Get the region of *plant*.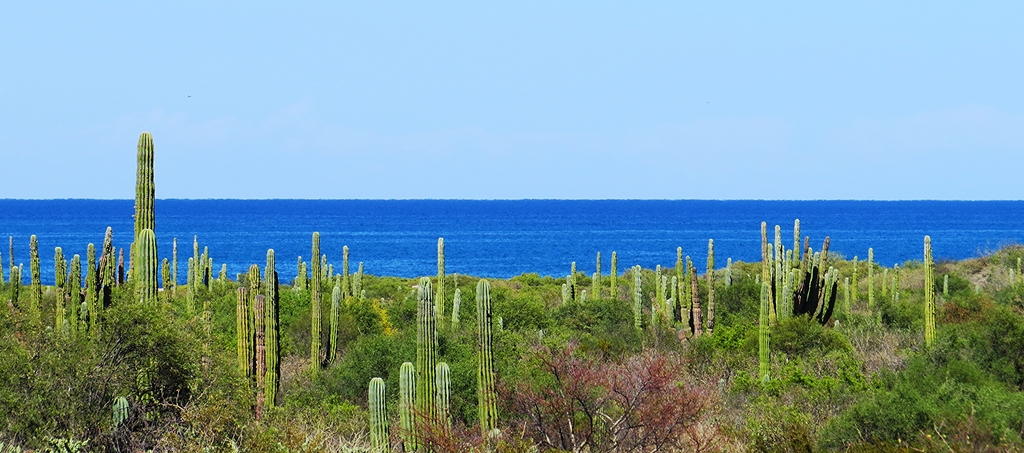
(left=561, top=282, right=569, bottom=306).
